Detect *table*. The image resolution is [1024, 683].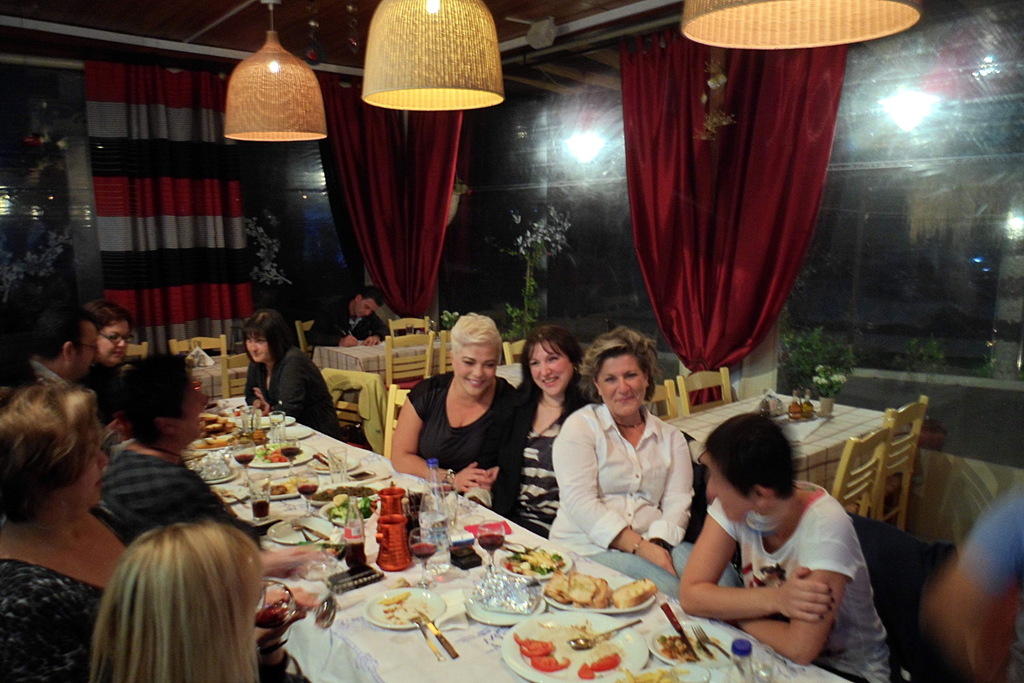
crop(659, 387, 912, 499).
